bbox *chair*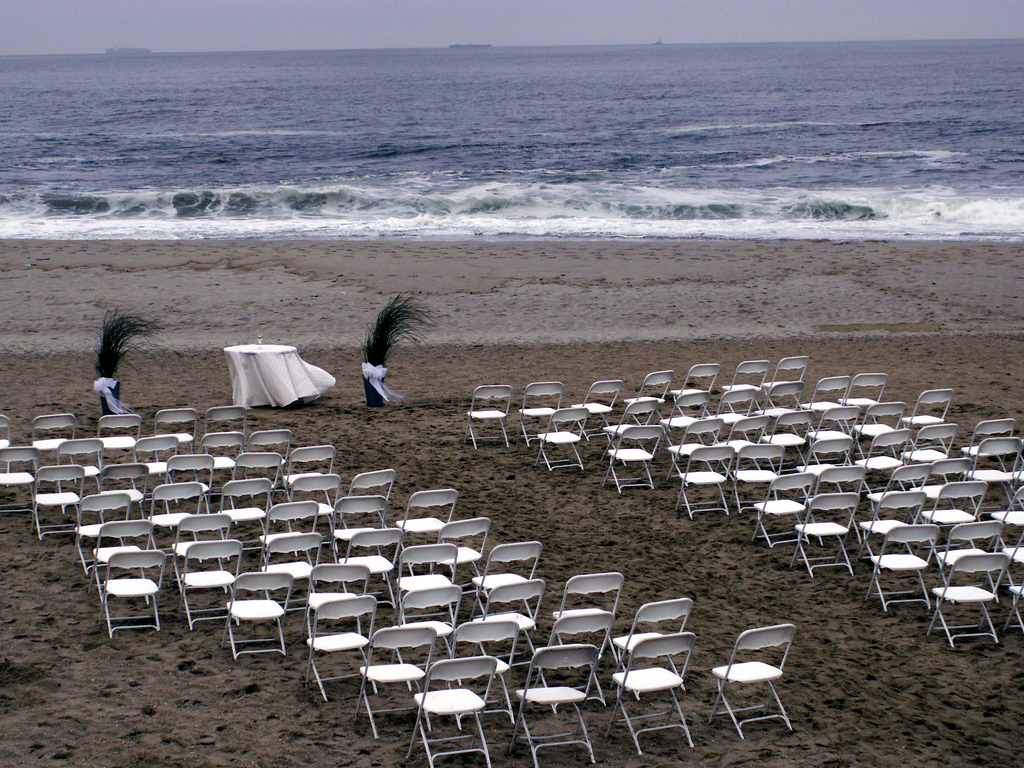
395:486:454:561
